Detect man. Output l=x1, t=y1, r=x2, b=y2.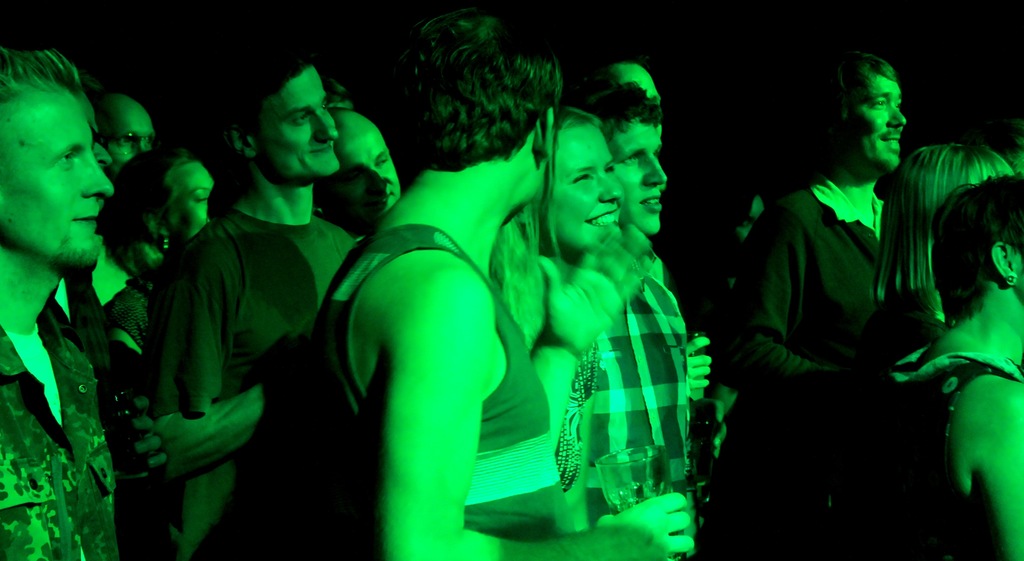
l=93, t=88, r=157, b=175.
